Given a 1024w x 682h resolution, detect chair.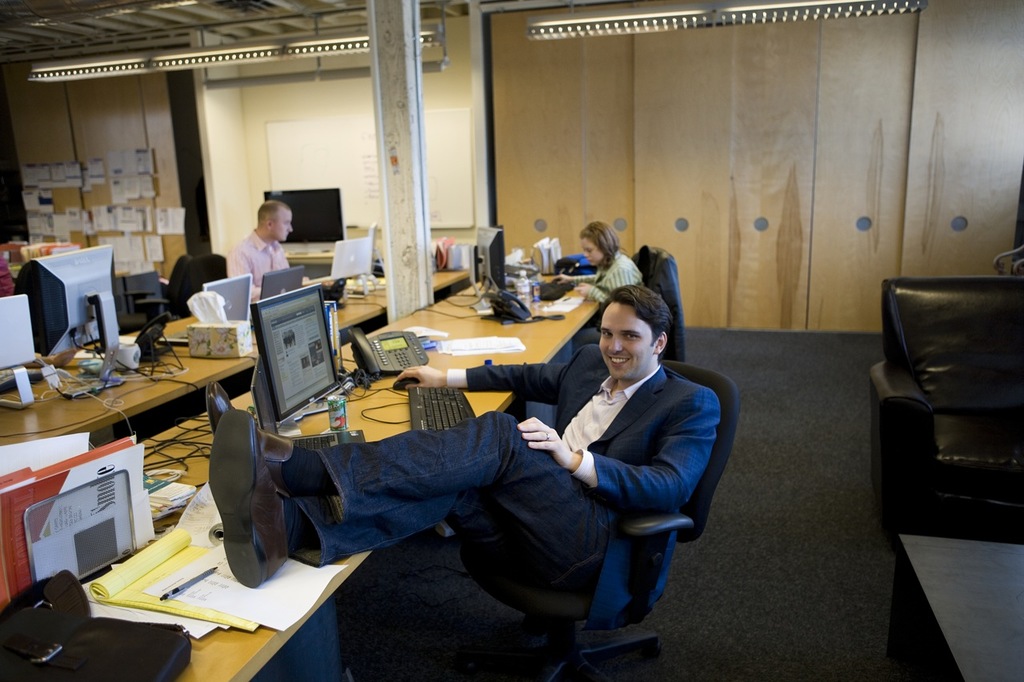
rect(118, 249, 194, 332).
